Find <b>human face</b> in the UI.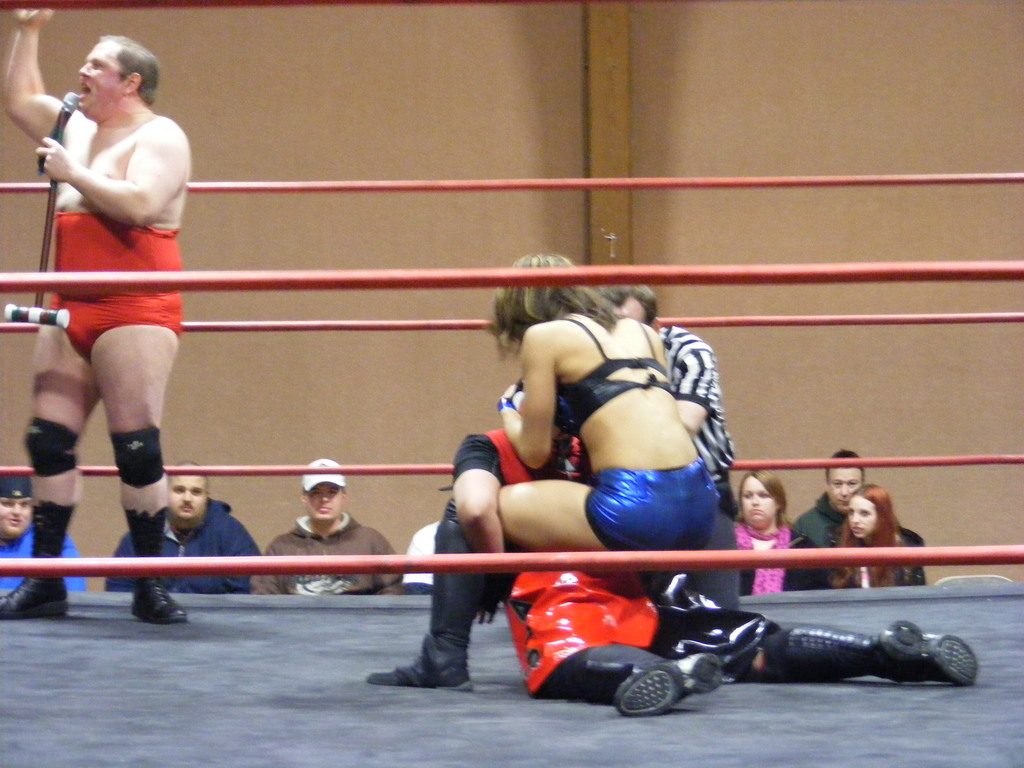
UI element at Rect(168, 472, 209, 522).
